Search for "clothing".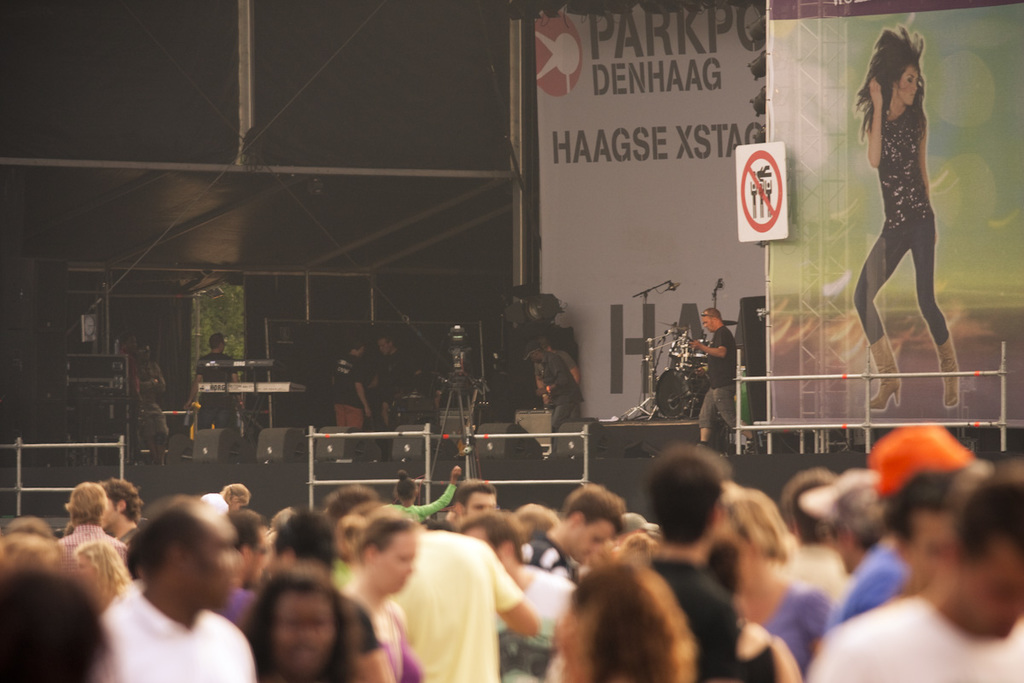
Found at box=[504, 565, 572, 681].
